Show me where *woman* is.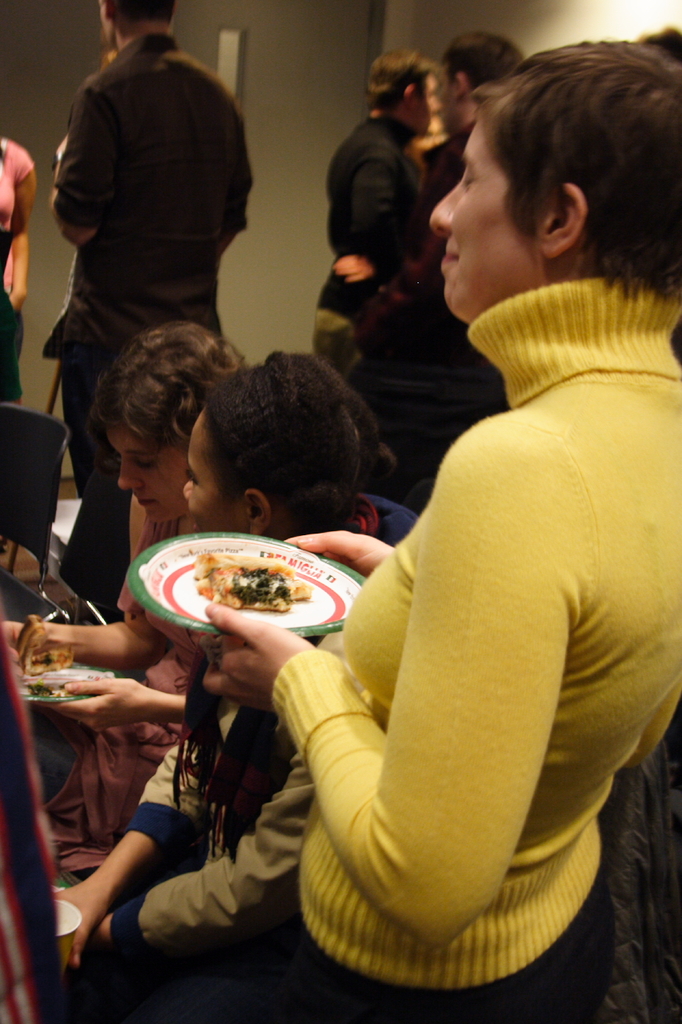
*woman* is at locate(0, 322, 245, 886).
